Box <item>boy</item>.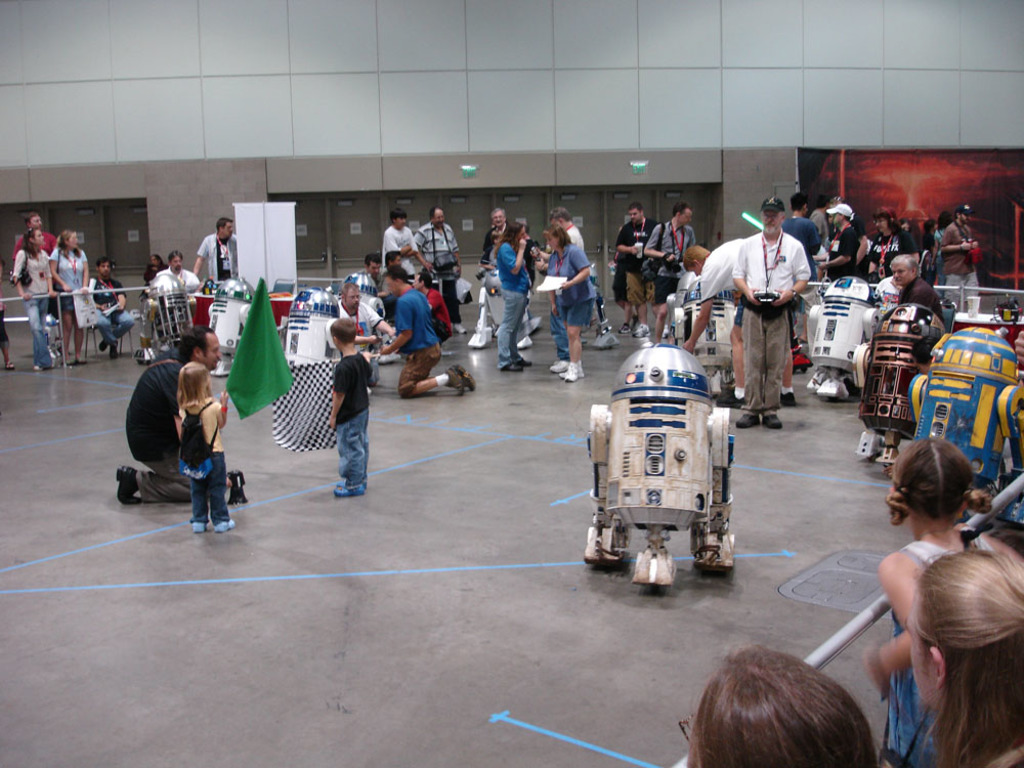
bbox(327, 317, 374, 499).
